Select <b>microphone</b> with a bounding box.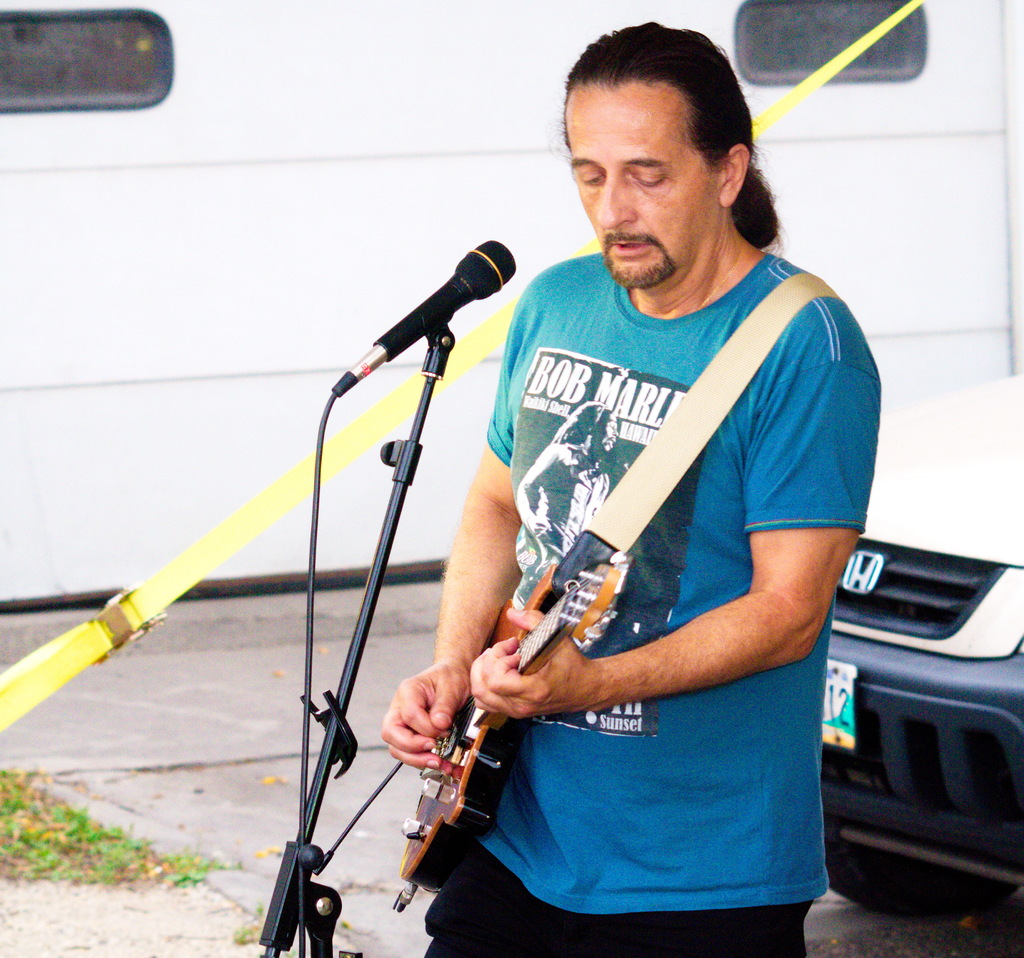
(x1=331, y1=232, x2=534, y2=411).
